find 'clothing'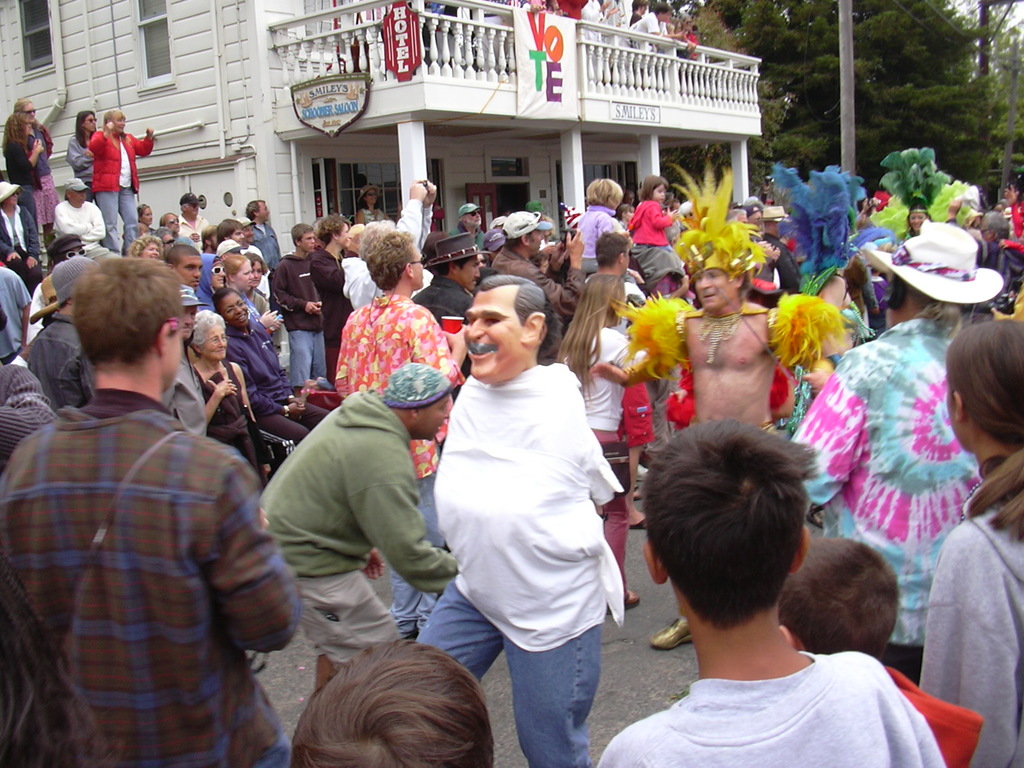
{"x1": 431, "y1": 312, "x2": 625, "y2": 706}
